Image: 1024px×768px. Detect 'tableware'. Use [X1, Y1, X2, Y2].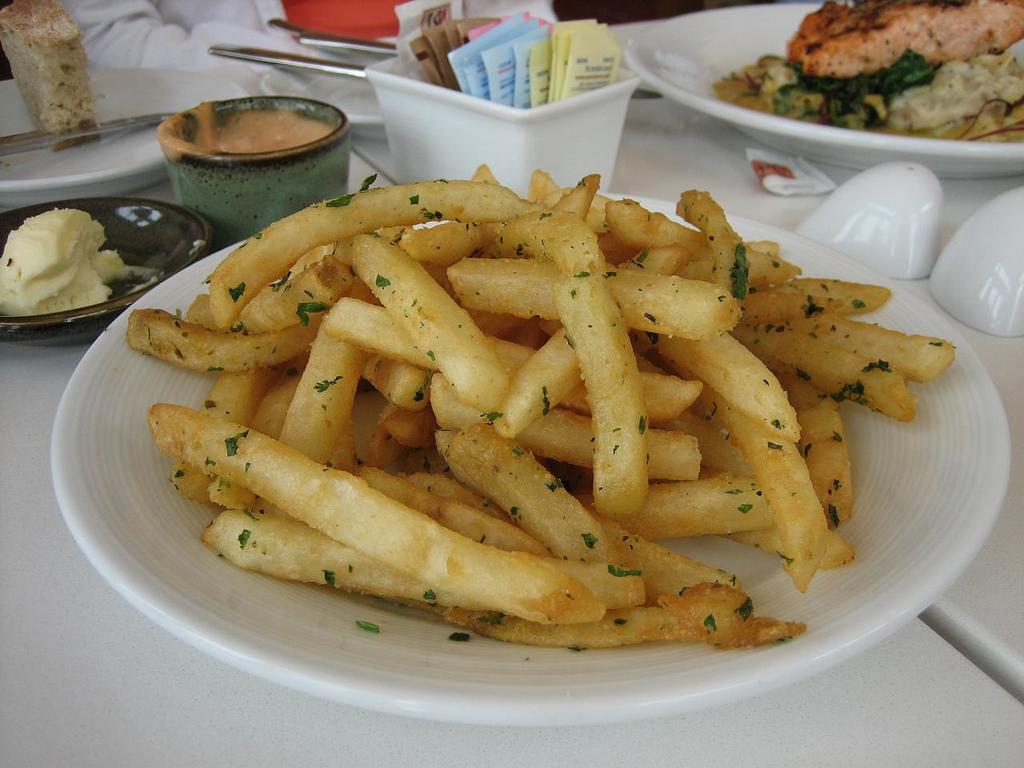
[257, 15, 399, 47].
